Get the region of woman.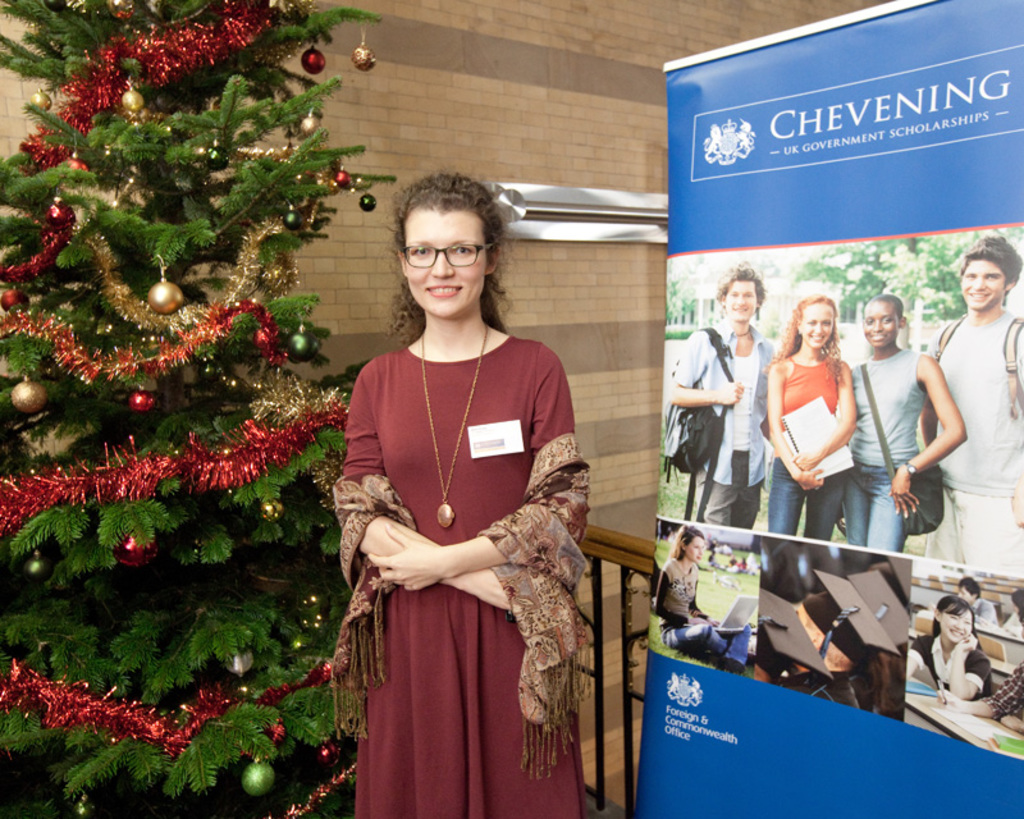
768 293 858 544.
